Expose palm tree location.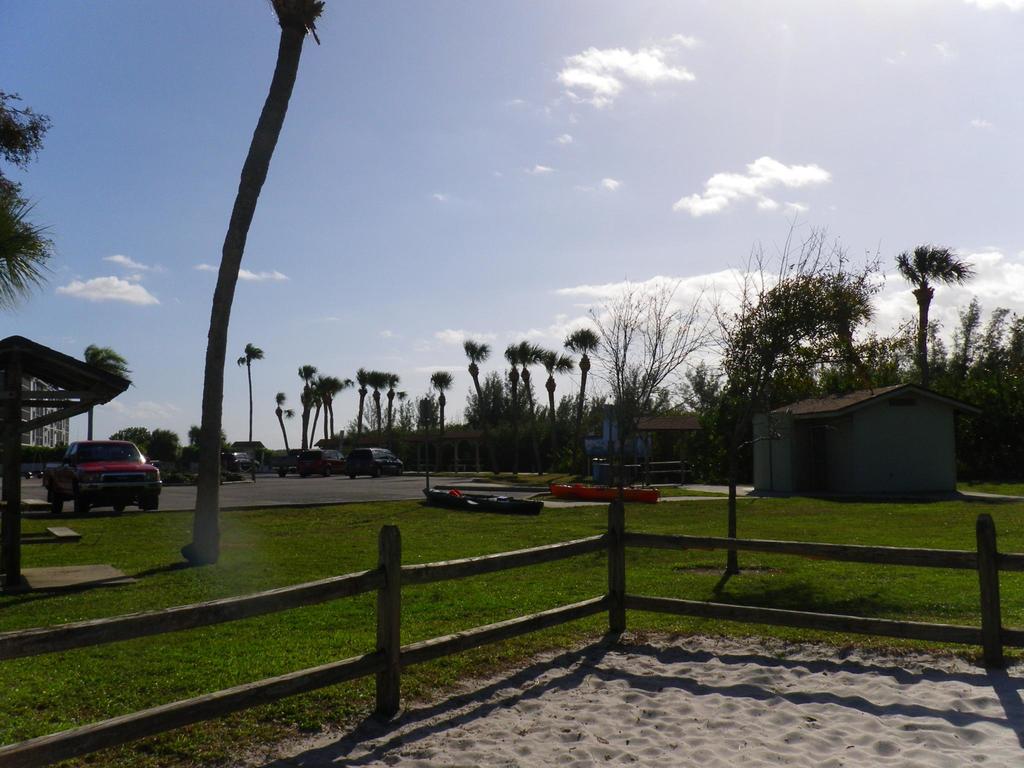
Exposed at detection(461, 337, 491, 426).
